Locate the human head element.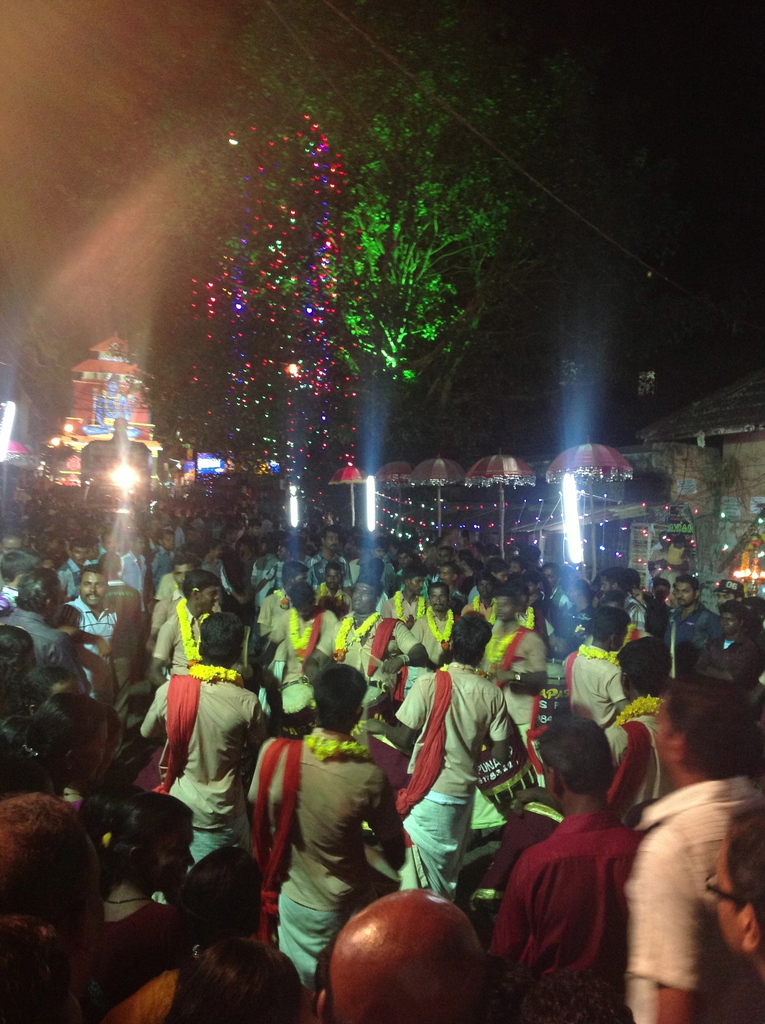
Element bbox: 0,794,102,940.
